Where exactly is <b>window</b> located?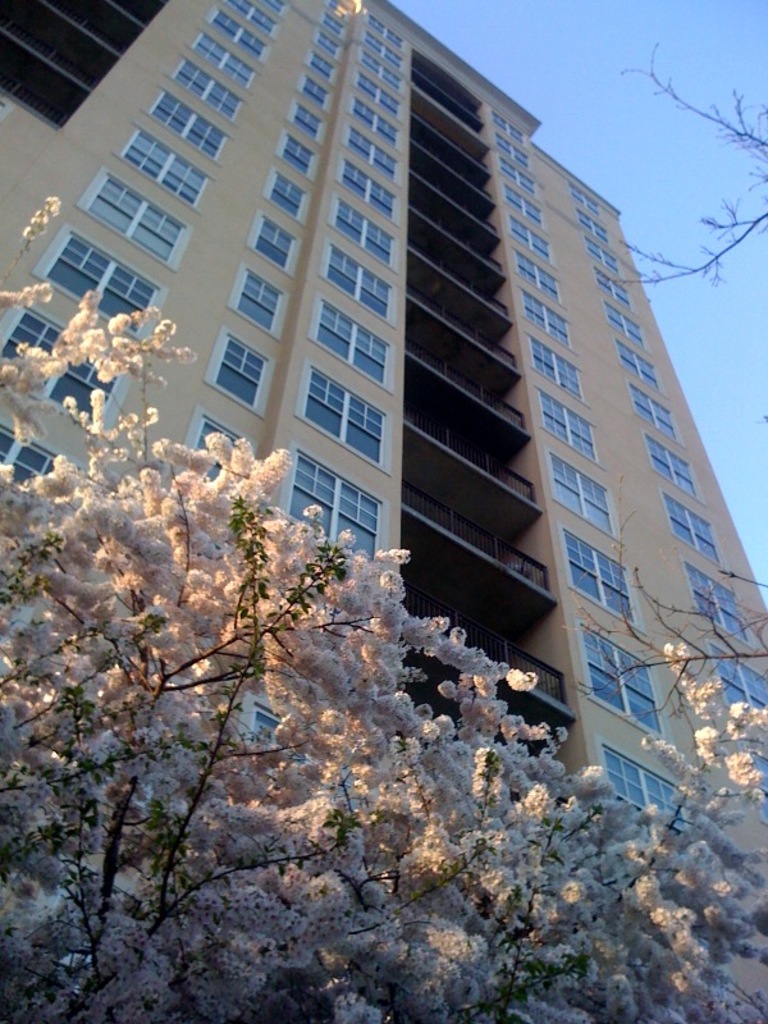
Its bounding box is bbox(72, 165, 189, 271).
